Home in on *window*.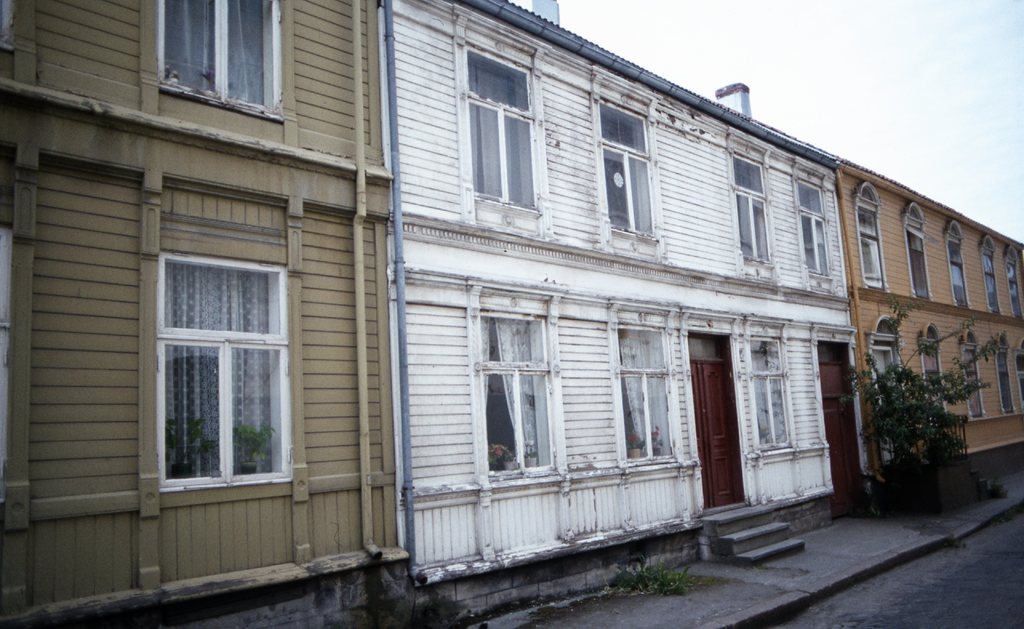
Homed in at left=471, top=310, right=557, bottom=482.
